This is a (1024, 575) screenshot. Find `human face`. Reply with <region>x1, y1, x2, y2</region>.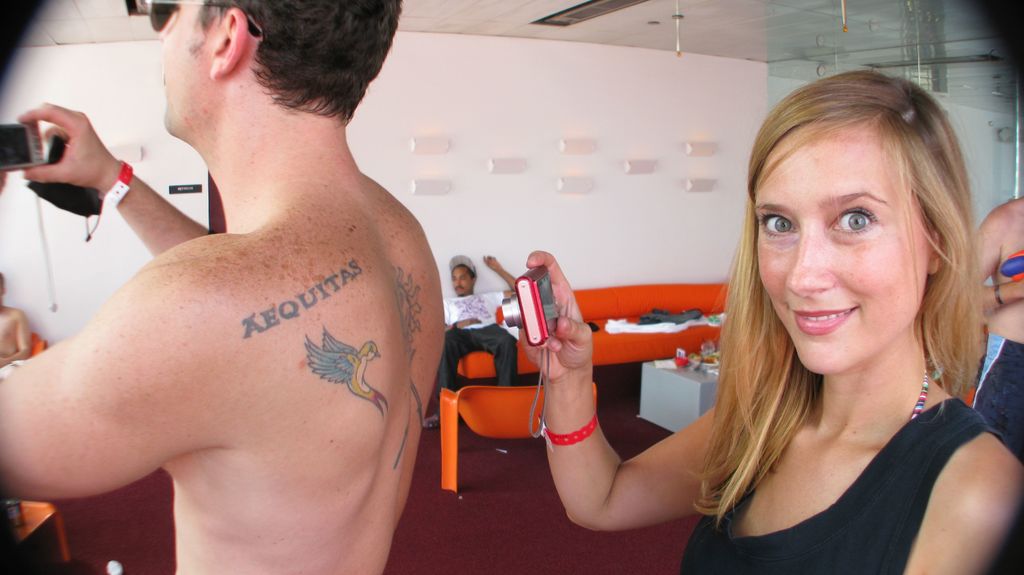
<region>163, 0, 212, 137</region>.
